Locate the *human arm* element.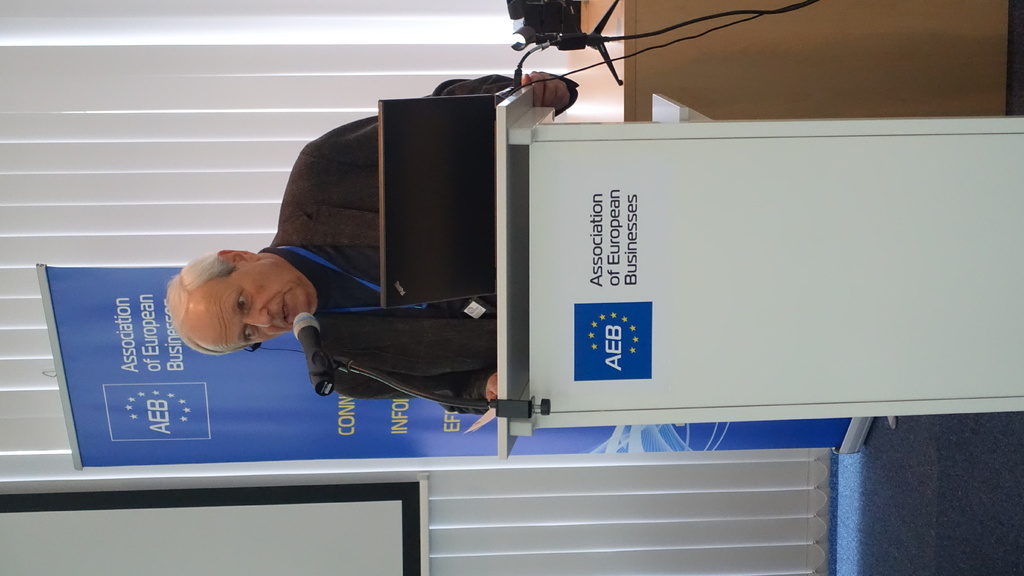
Element bbox: 310:340:517:412.
